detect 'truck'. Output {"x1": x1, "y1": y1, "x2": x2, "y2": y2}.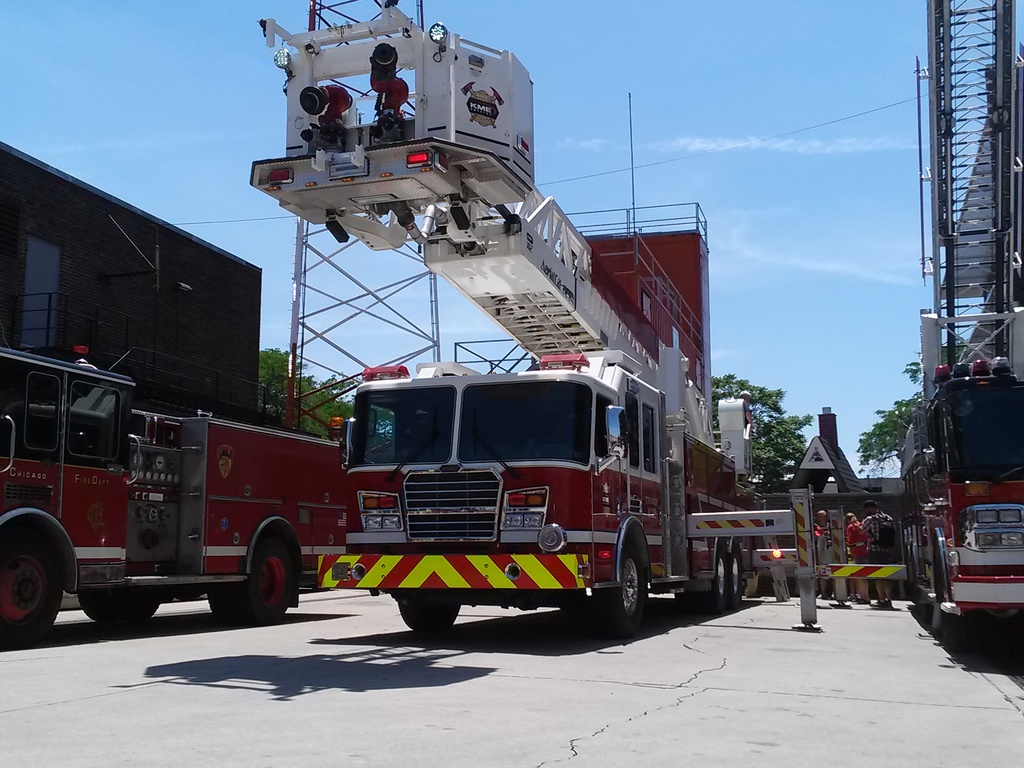
{"x1": 247, "y1": 0, "x2": 763, "y2": 636}.
